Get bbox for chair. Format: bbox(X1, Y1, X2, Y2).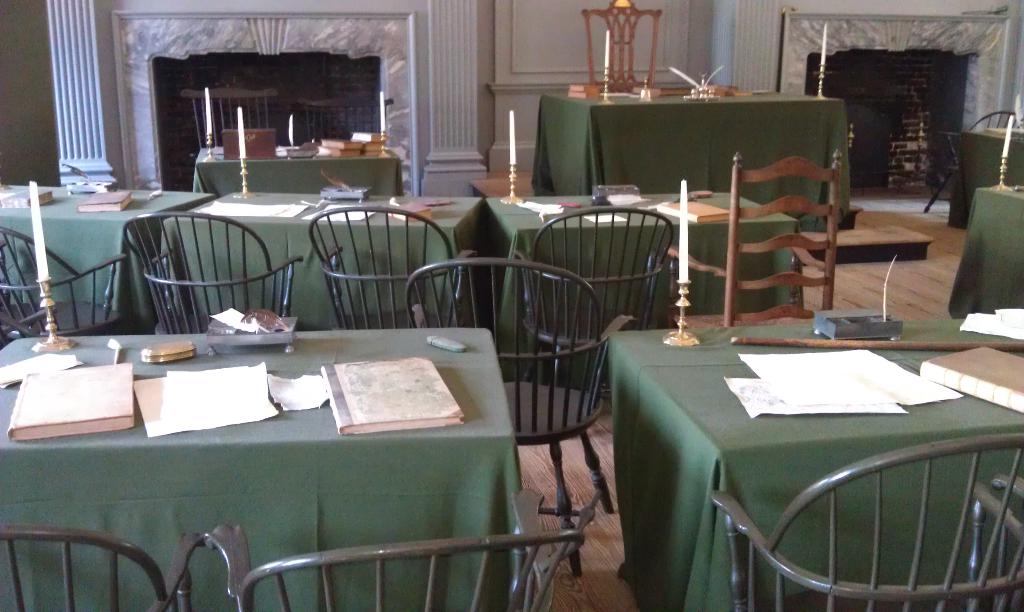
bbox(203, 486, 582, 611).
